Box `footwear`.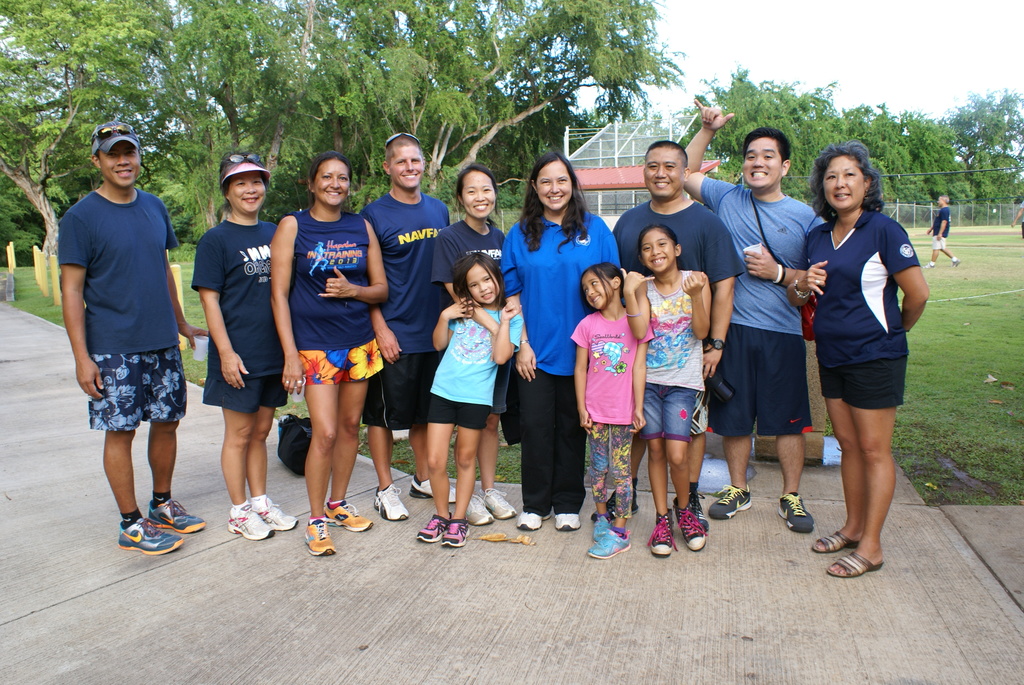
detection(467, 496, 492, 525).
